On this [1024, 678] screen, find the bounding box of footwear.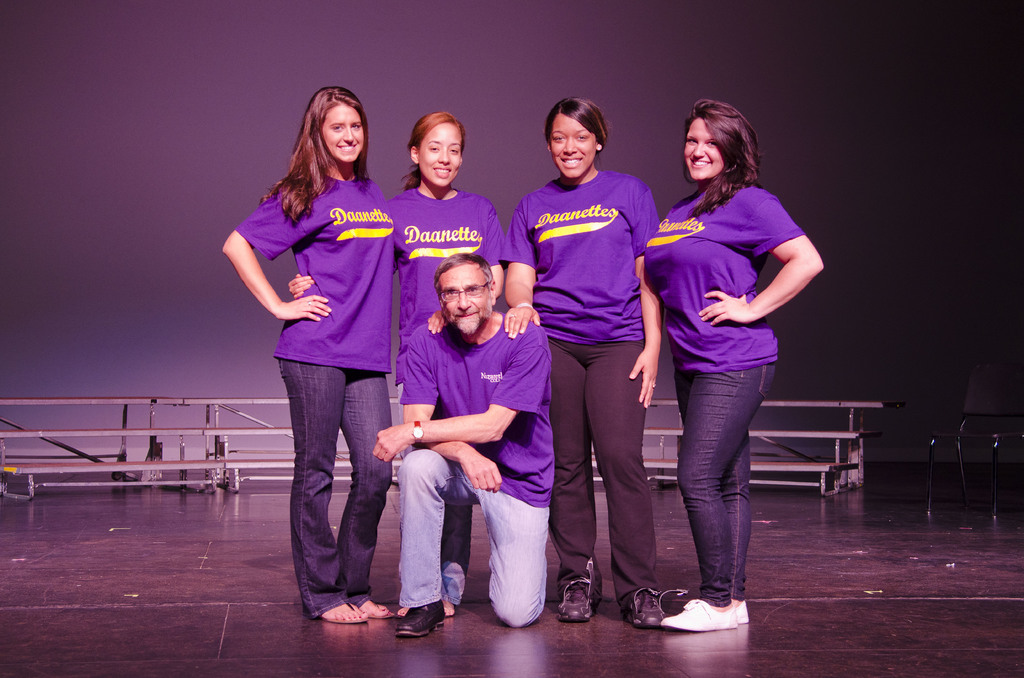
Bounding box: bbox(397, 606, 440, 642).
